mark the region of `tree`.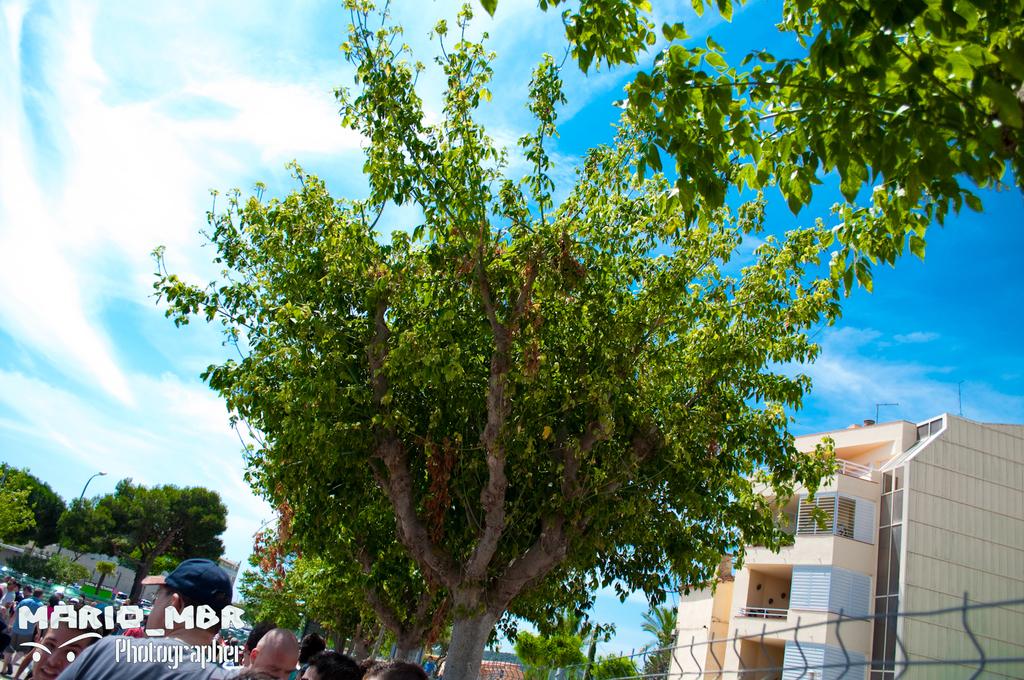
Region: x1=145 y1=0 x2=1023 y2=677.
